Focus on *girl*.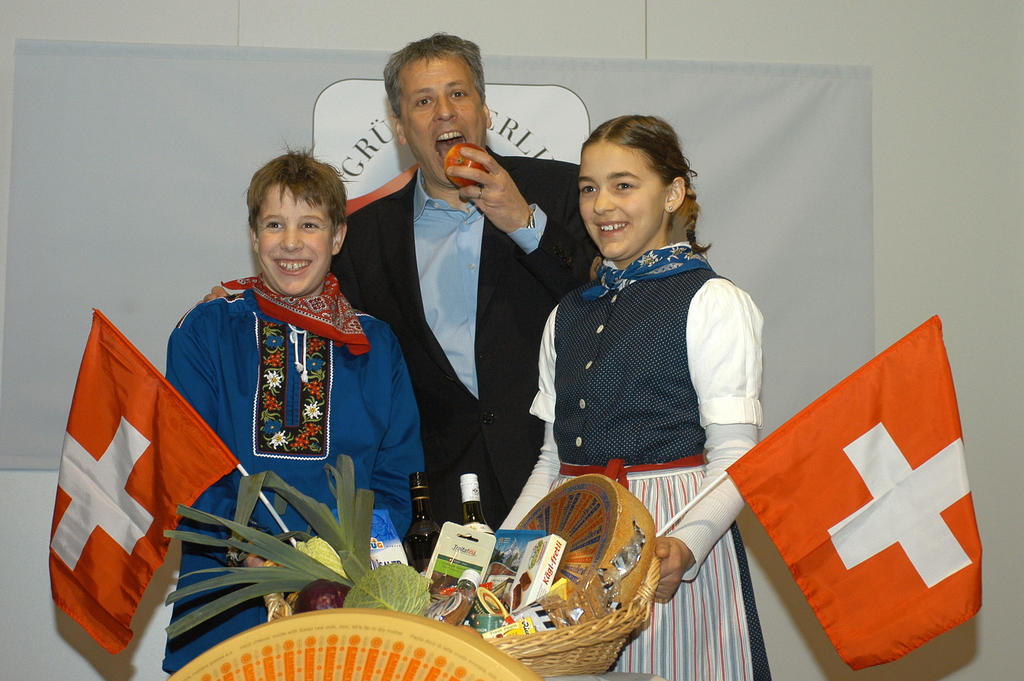
Focused at (490,114,766,680).
